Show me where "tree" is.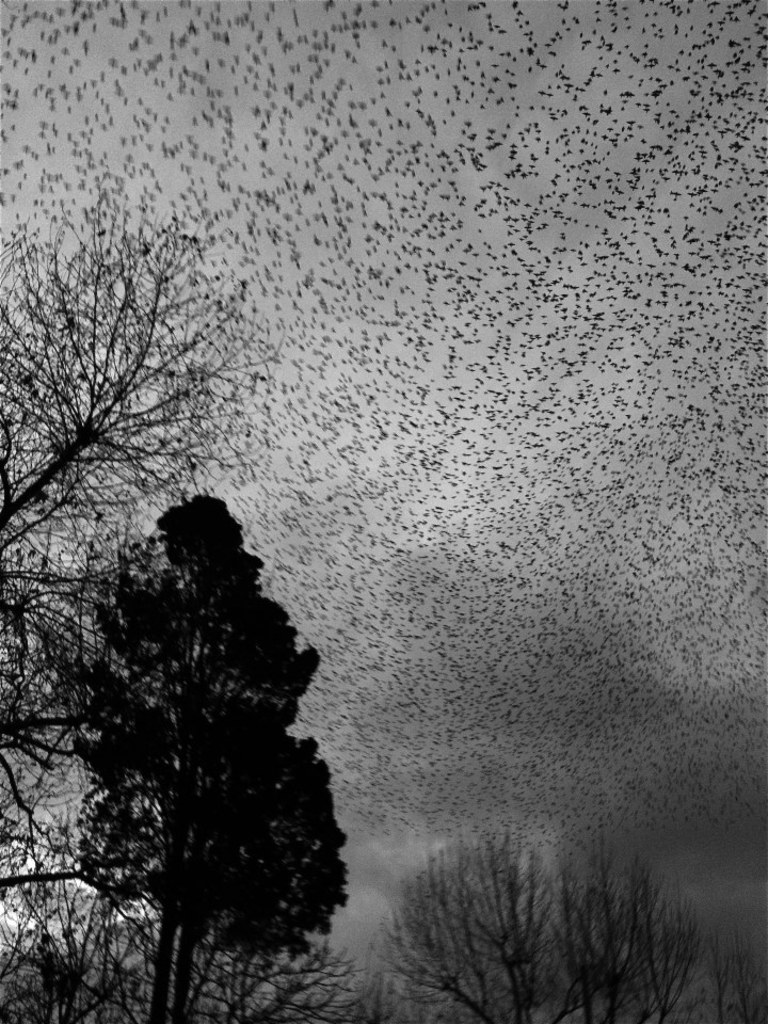
"tree" is at 0/782/101/985.
